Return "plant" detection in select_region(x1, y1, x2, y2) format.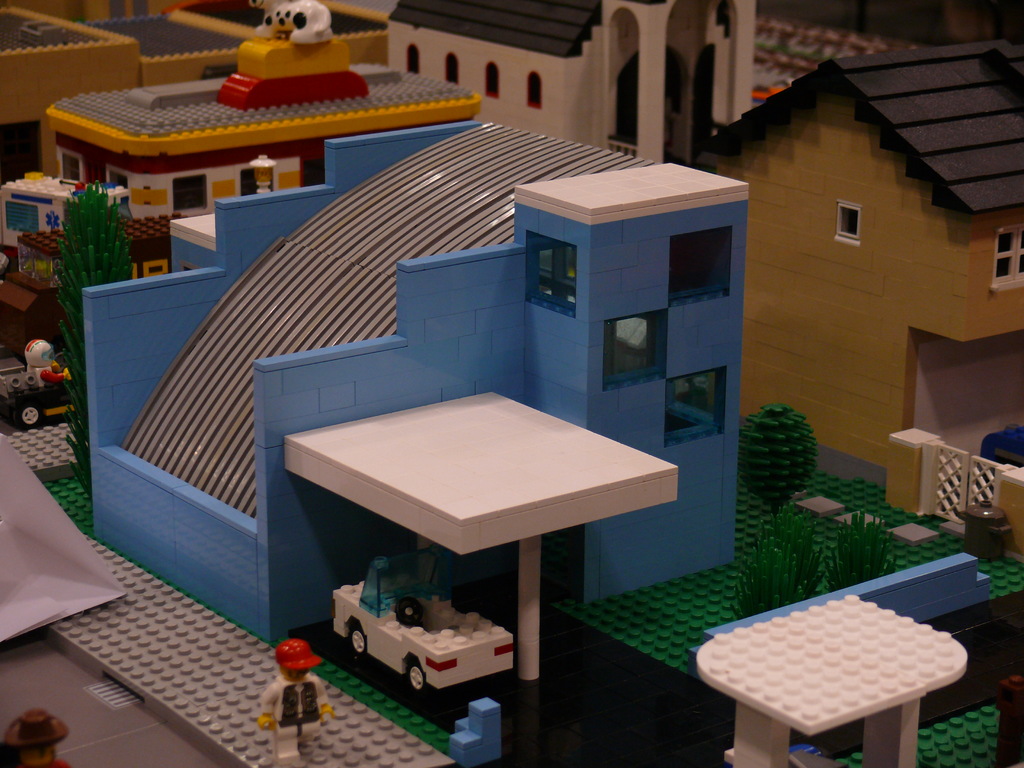
select_region(809, 506, 891, 585).
